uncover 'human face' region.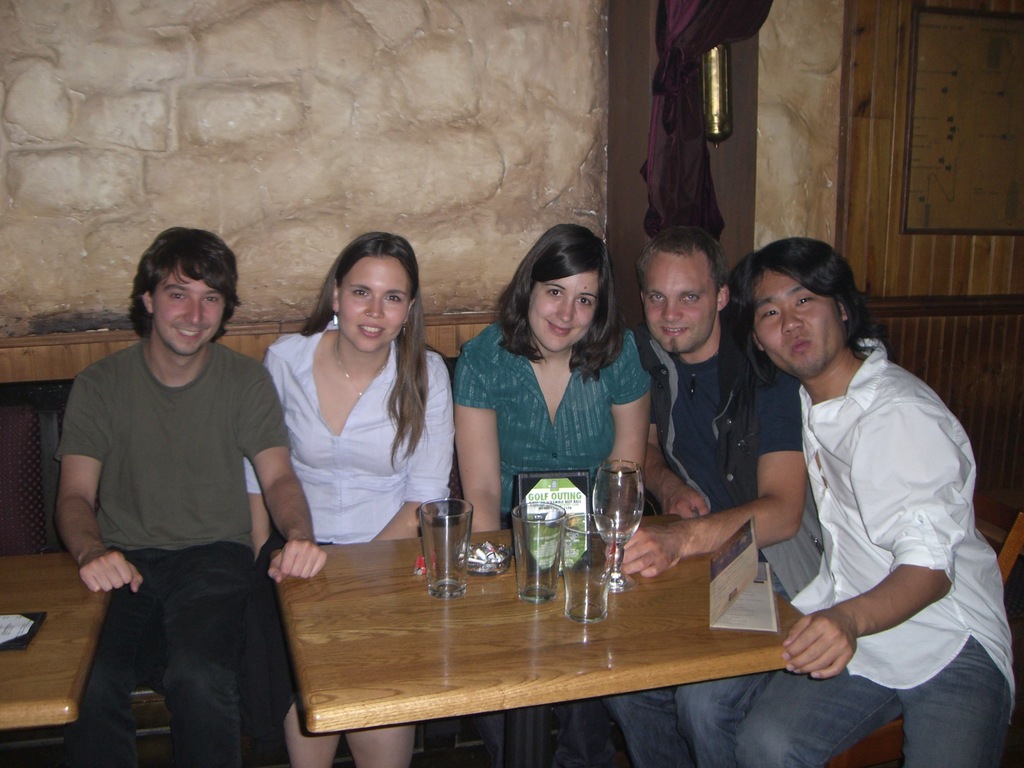
Uncovered: [333, 257, 408, 351].
